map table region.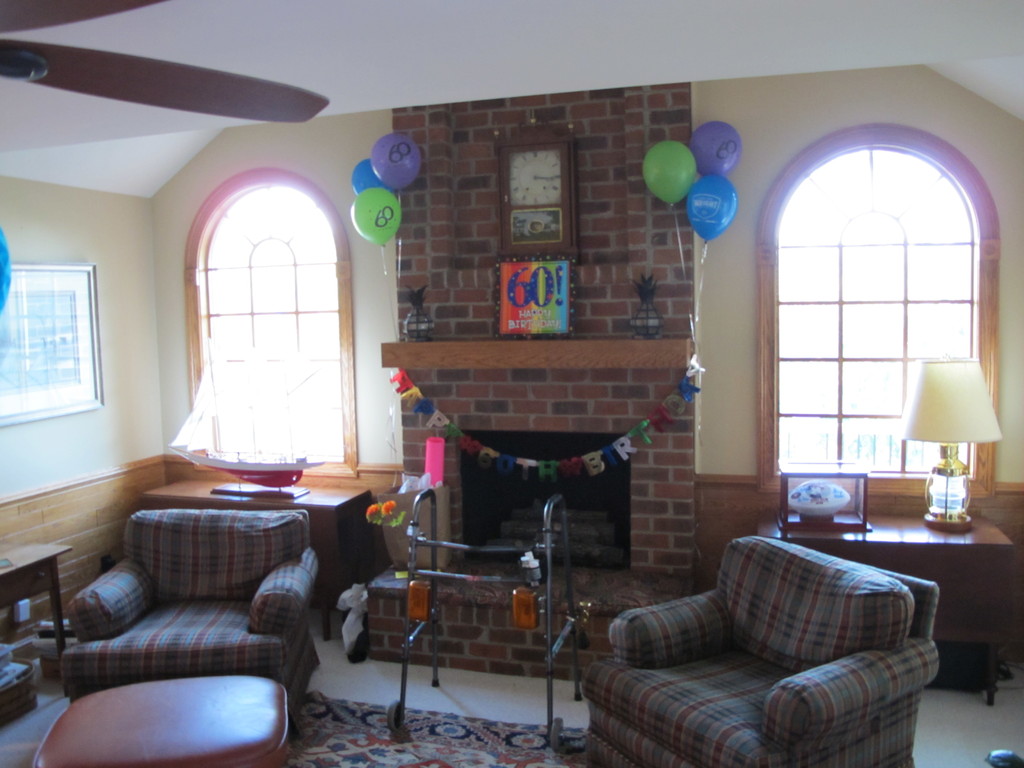
Mapped to detection(848, 491, 1023, 688).
